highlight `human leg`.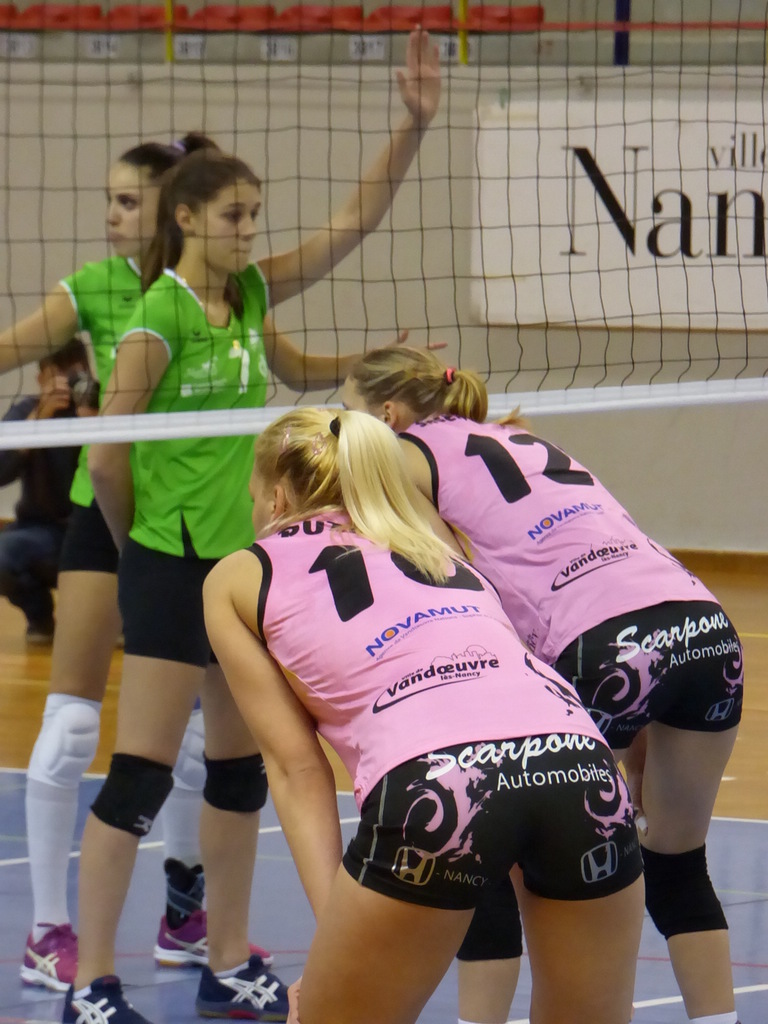
Highlighted region: bbox=[205, 650, 289, 1023].
